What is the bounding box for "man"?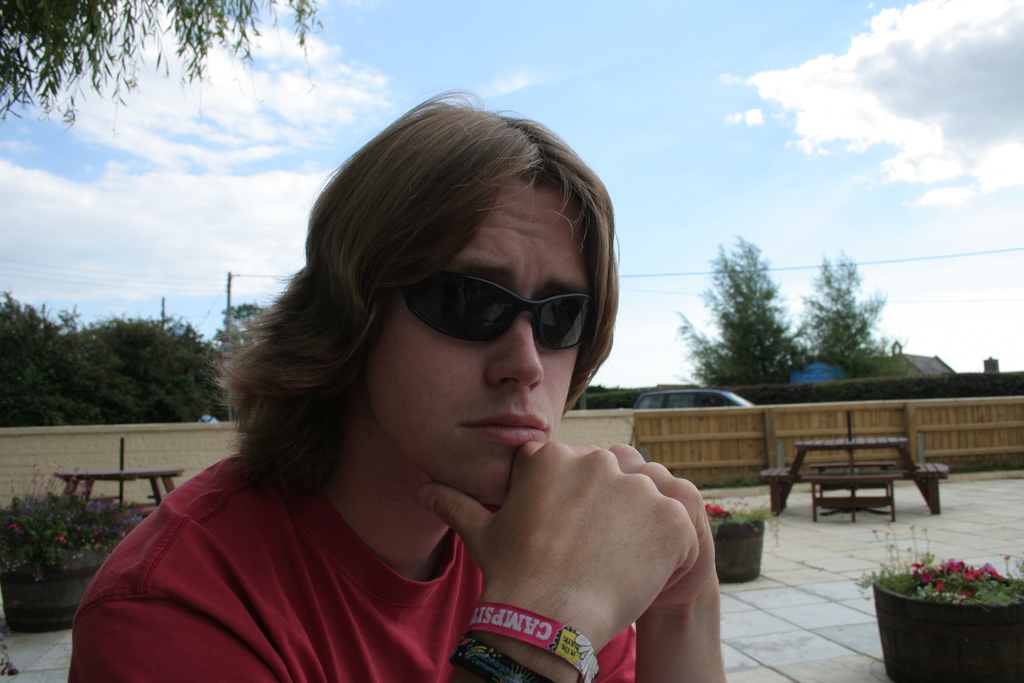
bbox=(138, 127, 792, 682).
